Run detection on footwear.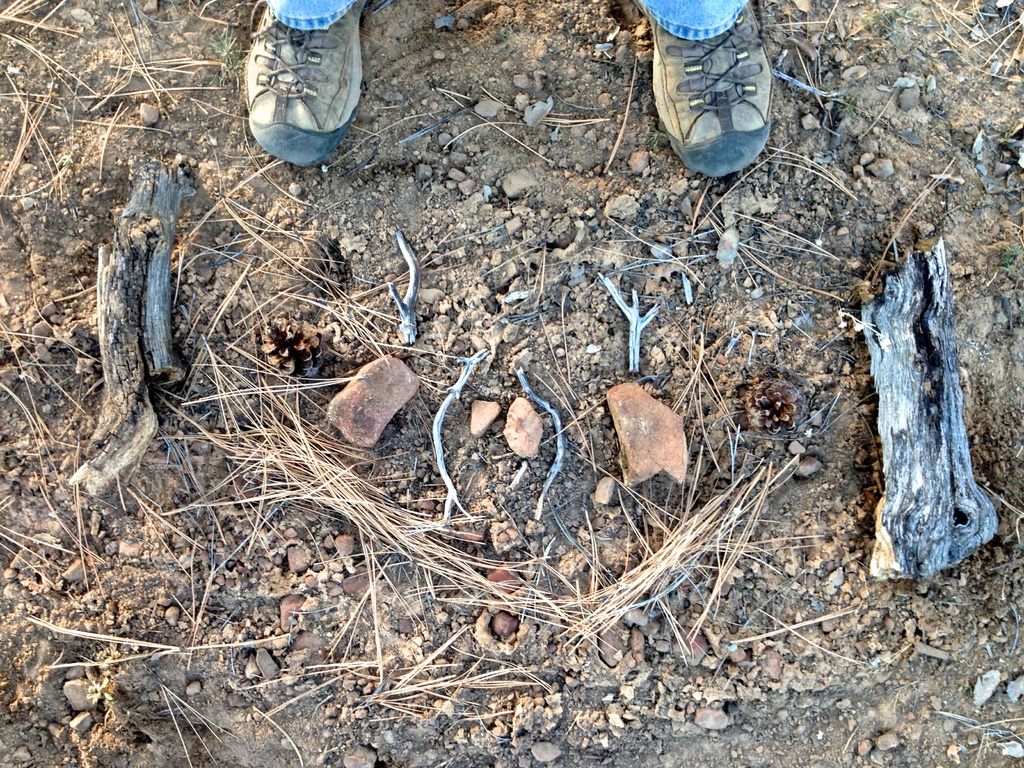
Result: <box>626,0,771,182</box>.
